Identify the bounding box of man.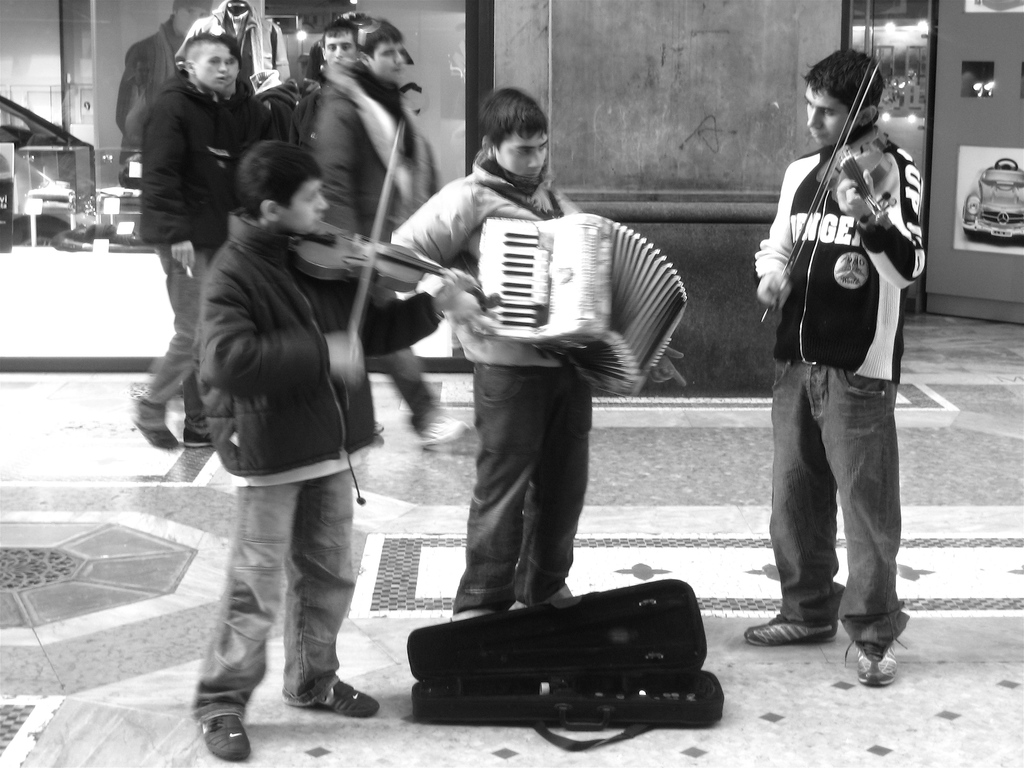
317 23 463 440.
